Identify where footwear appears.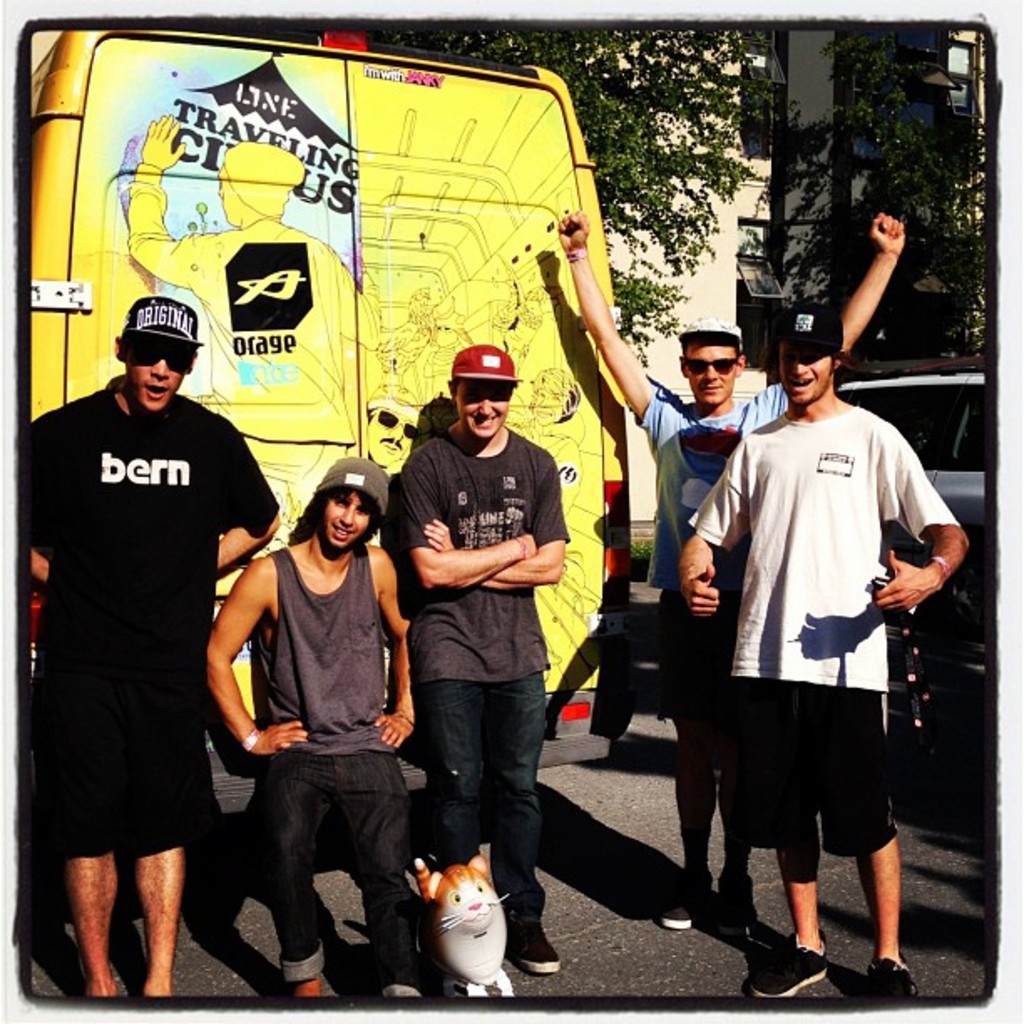
Appears at (750, 947, 823, 999).
